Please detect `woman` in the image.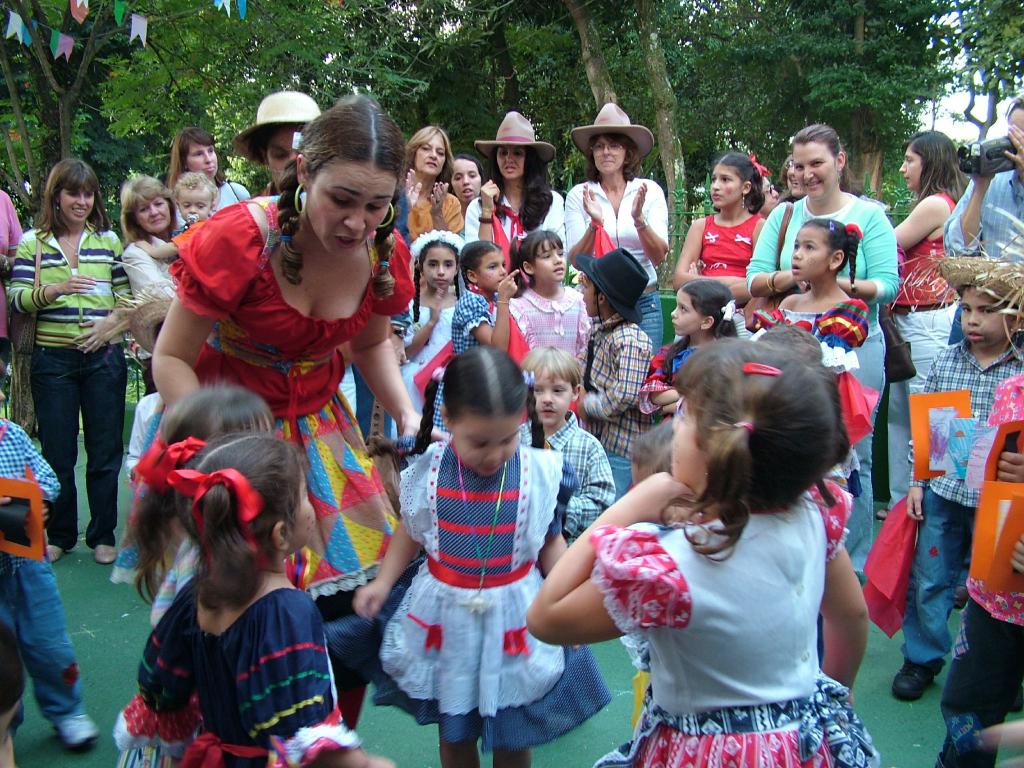
pyautogui.locateOnScreen(116, 172, 198, 406).
